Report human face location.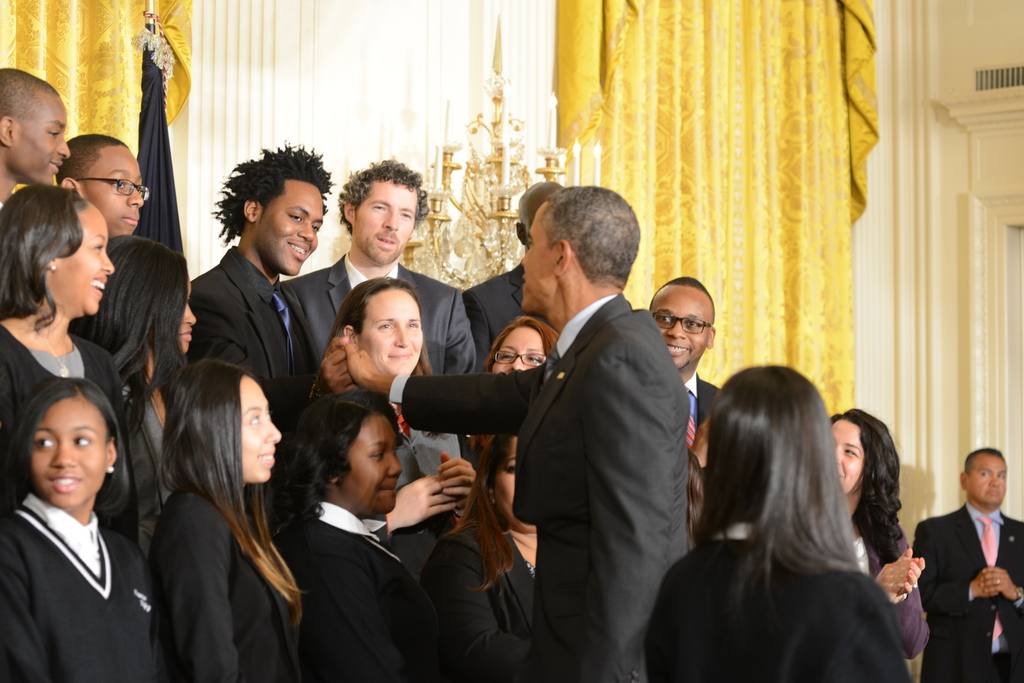
Report: [26, 396, 110, 509].
